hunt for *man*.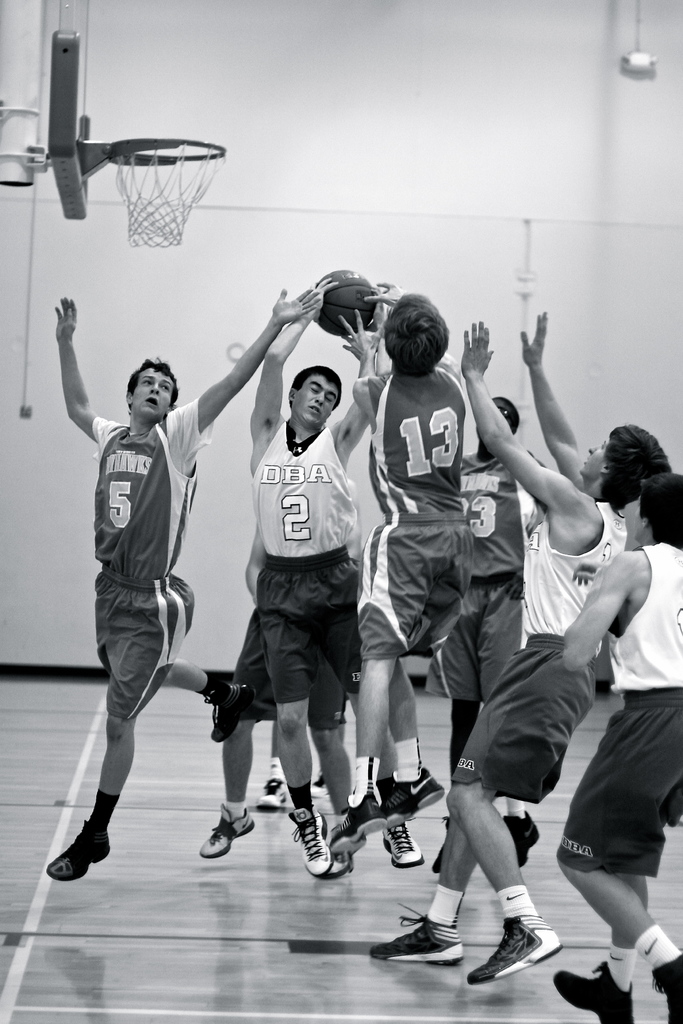
Hunted down at 419 388 557 886.
